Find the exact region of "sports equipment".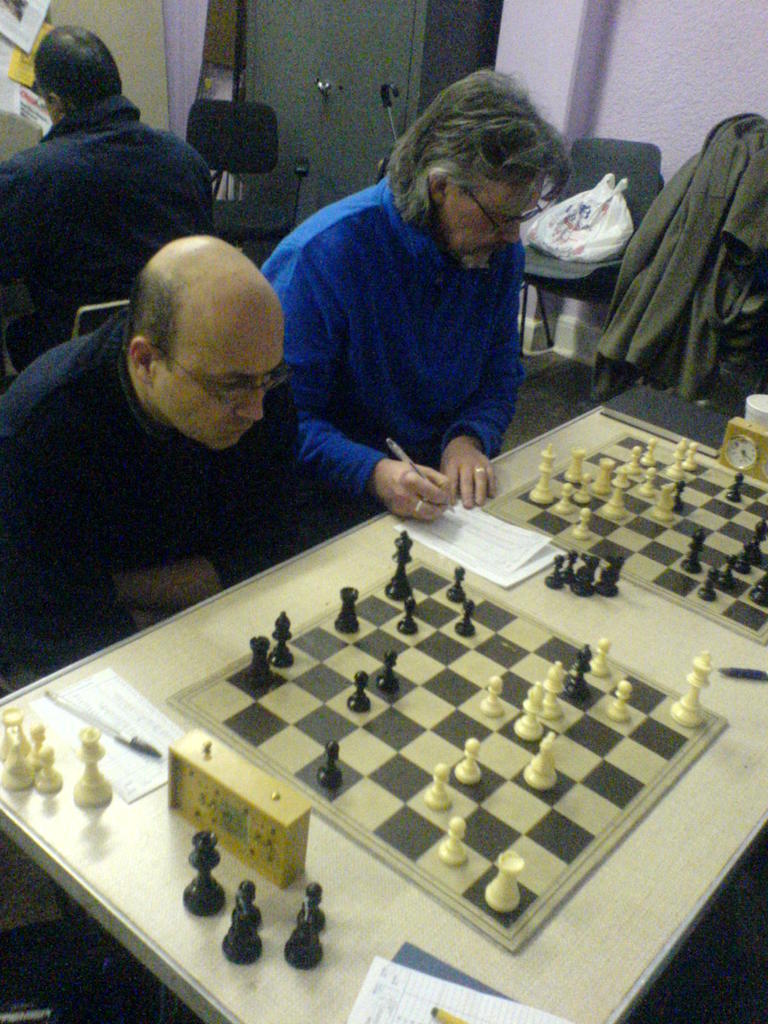
Exact region: [0, 729, 31, 788].
